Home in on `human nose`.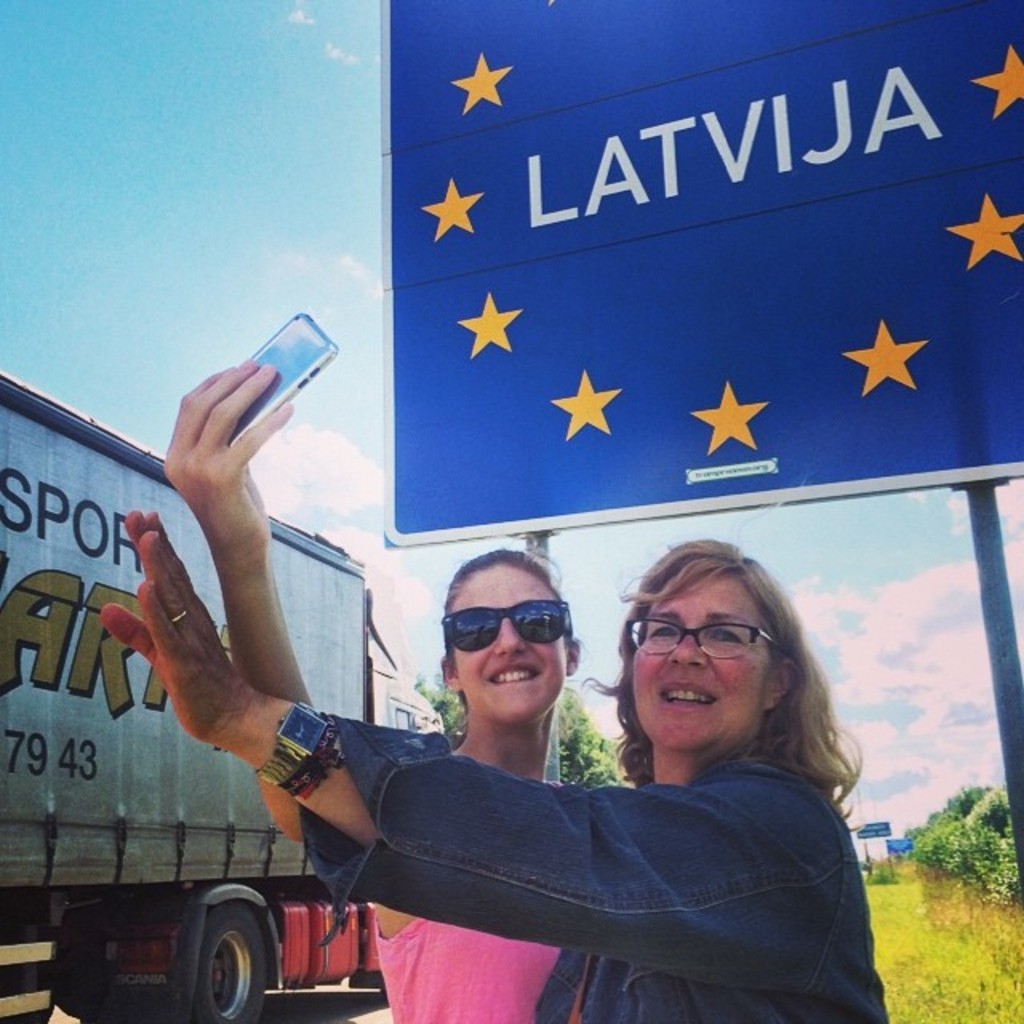
Homed in at [499, 613, 530, 658].
